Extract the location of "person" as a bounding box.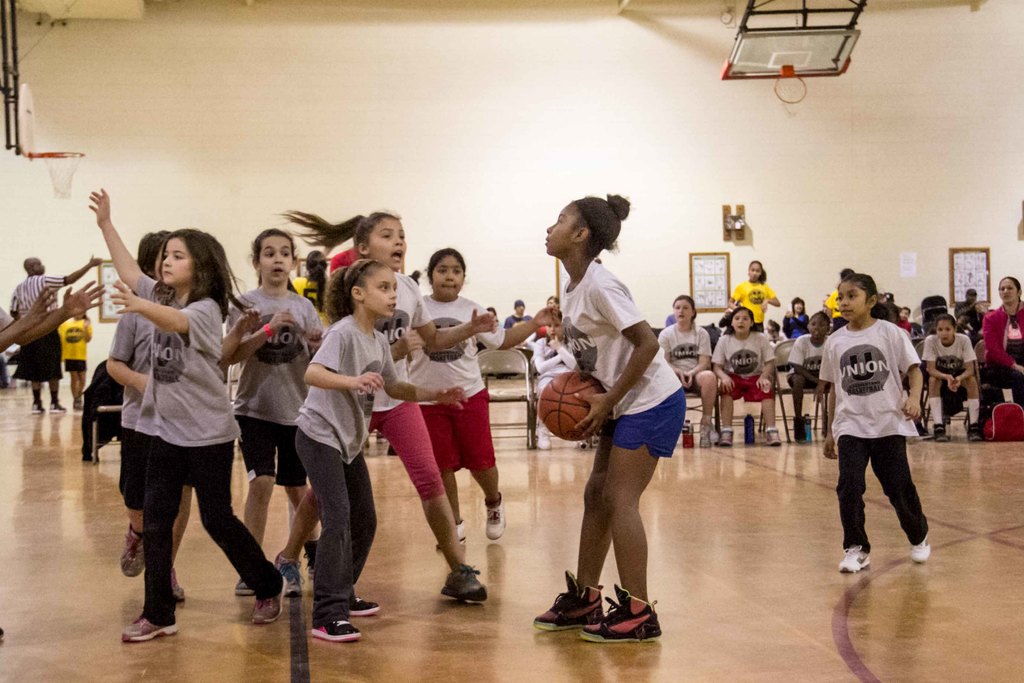
[x1=984, y1=277, x2=1023, y2=411].
